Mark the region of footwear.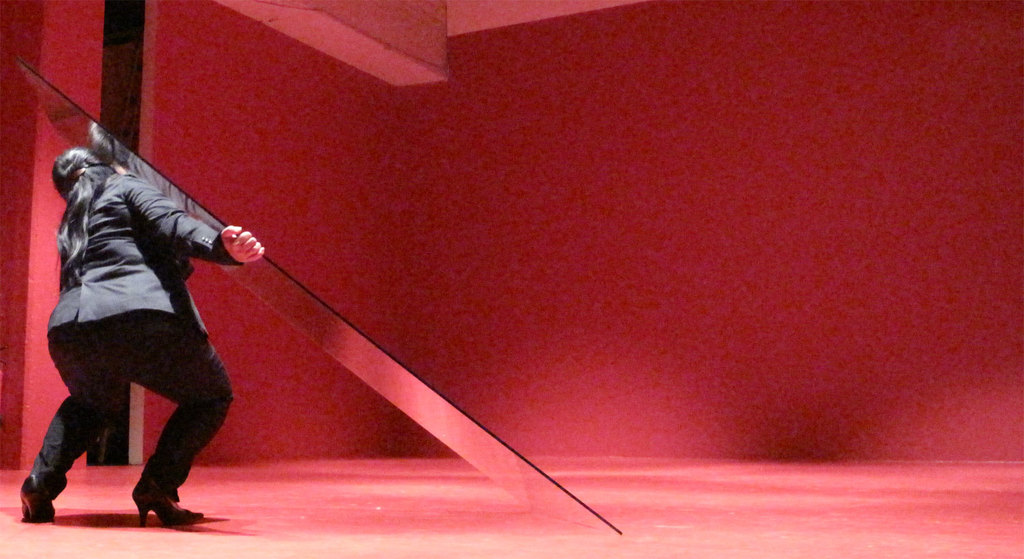
Region: detection(20, 476, 57, 519).
